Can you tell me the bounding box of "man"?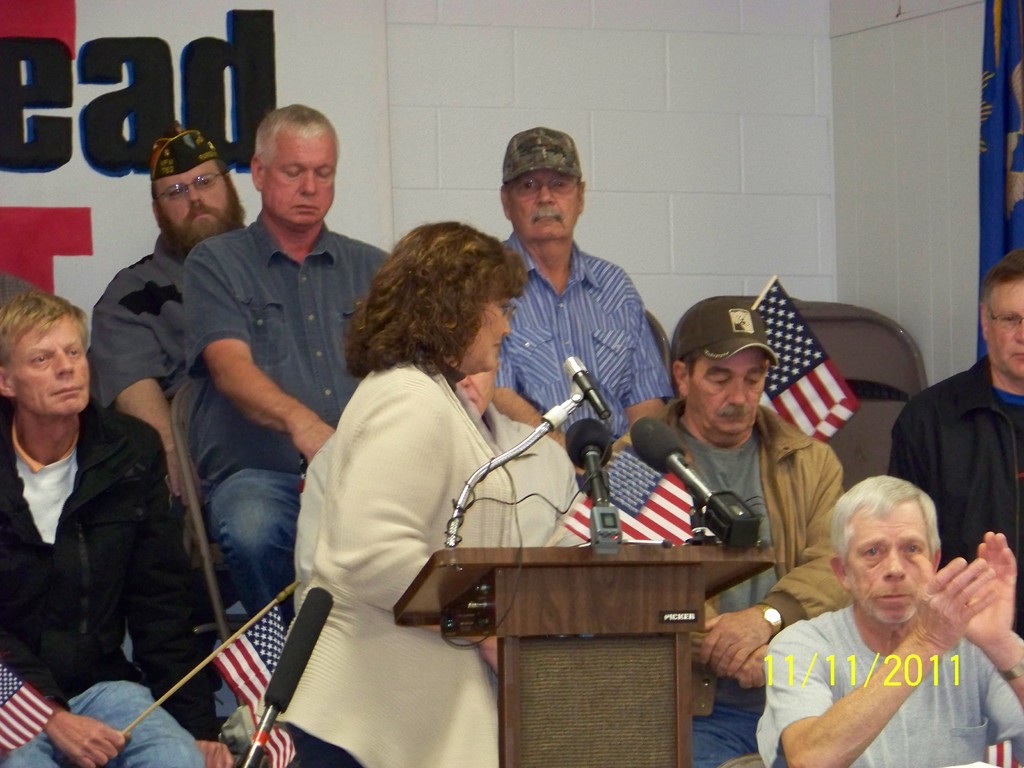
888, 247, 1023, 648.
